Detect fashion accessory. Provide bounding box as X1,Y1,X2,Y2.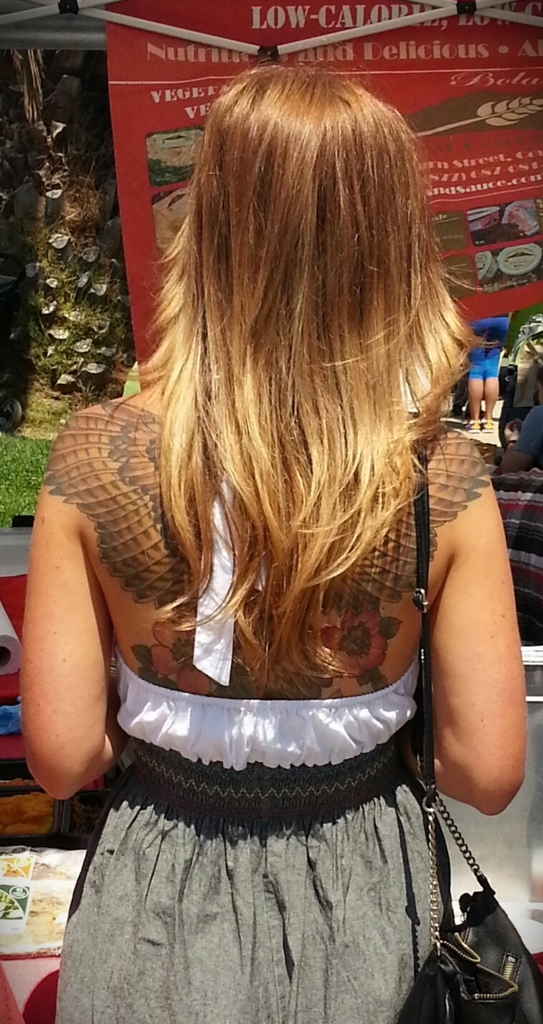
396,425,542,1023.
